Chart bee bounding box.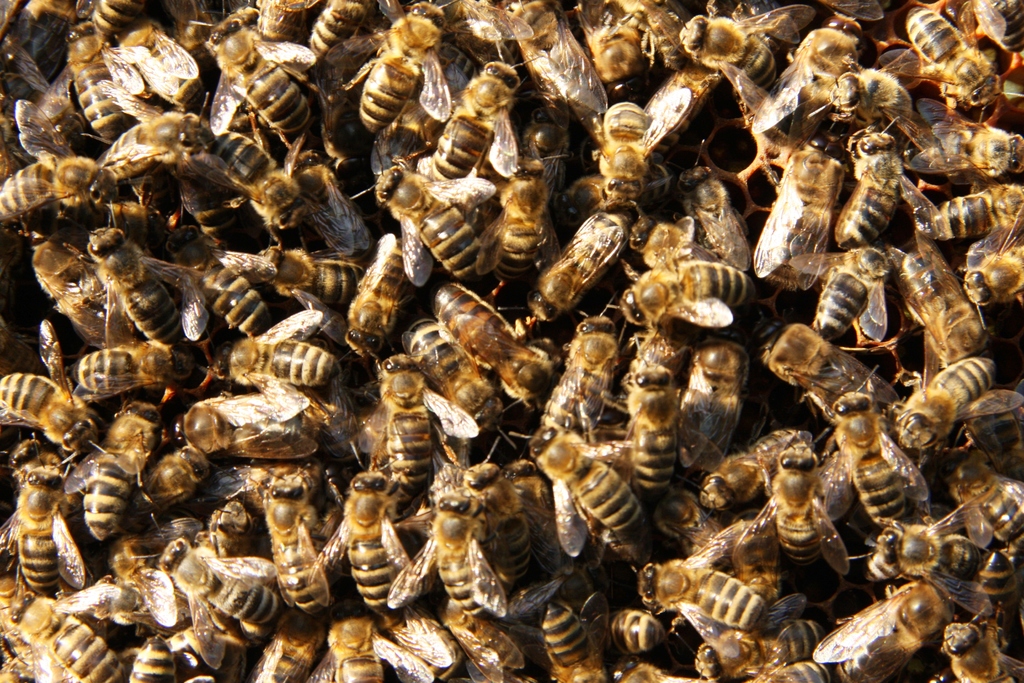
Charted: [left=799, top=586, right=948, bottom=682].
